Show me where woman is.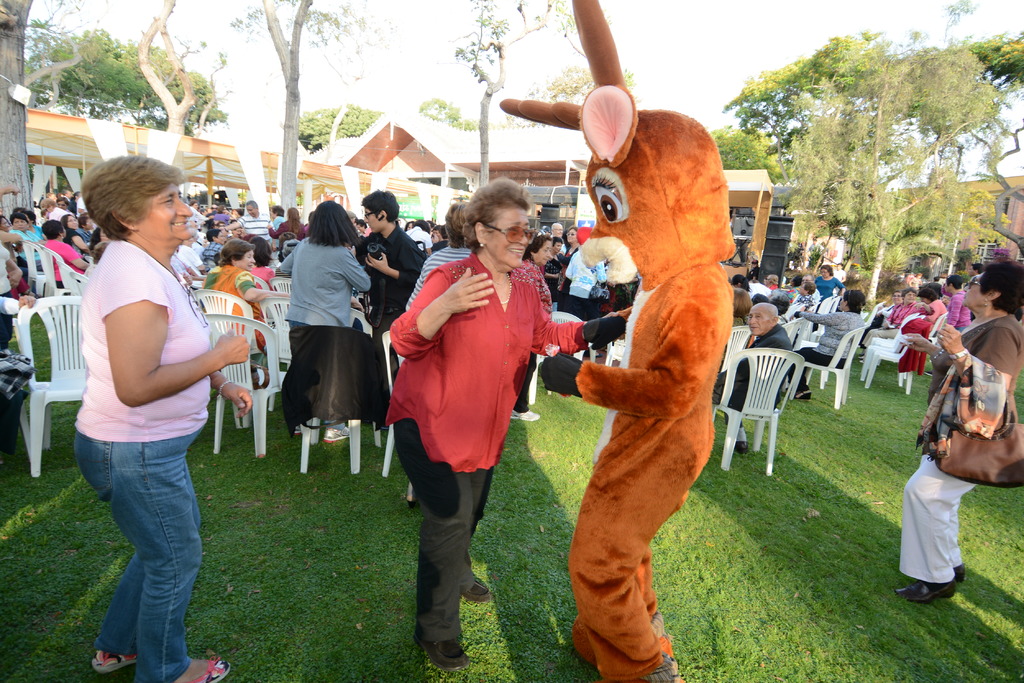
woman is at (508,231,552,419).
